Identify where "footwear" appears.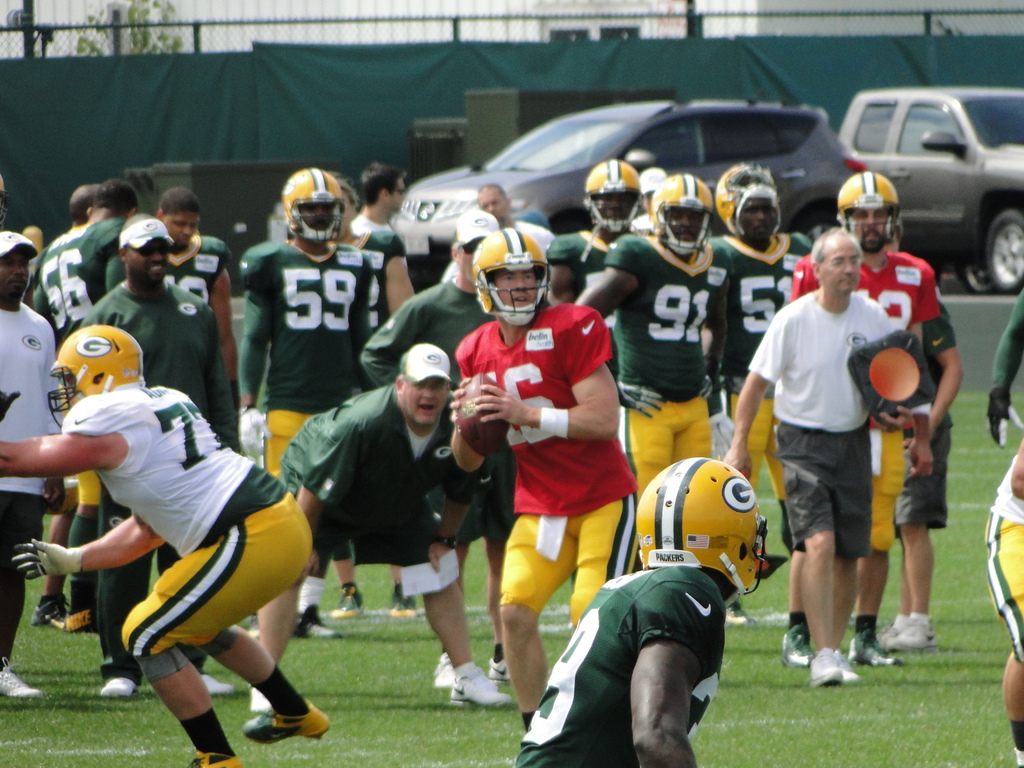
Appears at [left=0, top=658, right=41, bottom=698].
